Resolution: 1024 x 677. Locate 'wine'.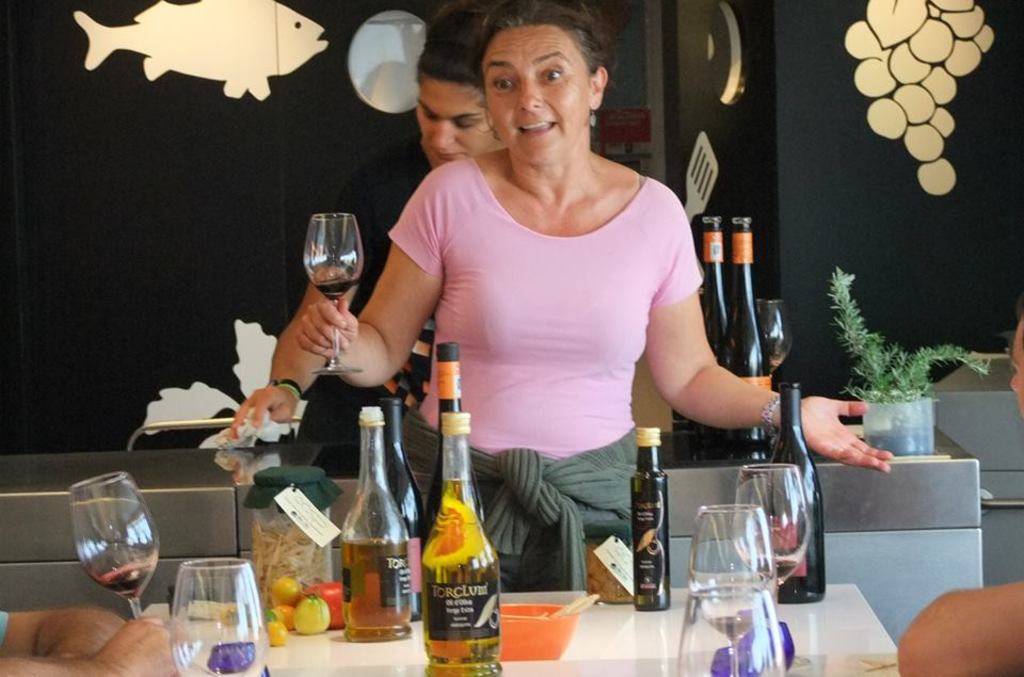
[left=763, top=381, right=827, bottom=603].
